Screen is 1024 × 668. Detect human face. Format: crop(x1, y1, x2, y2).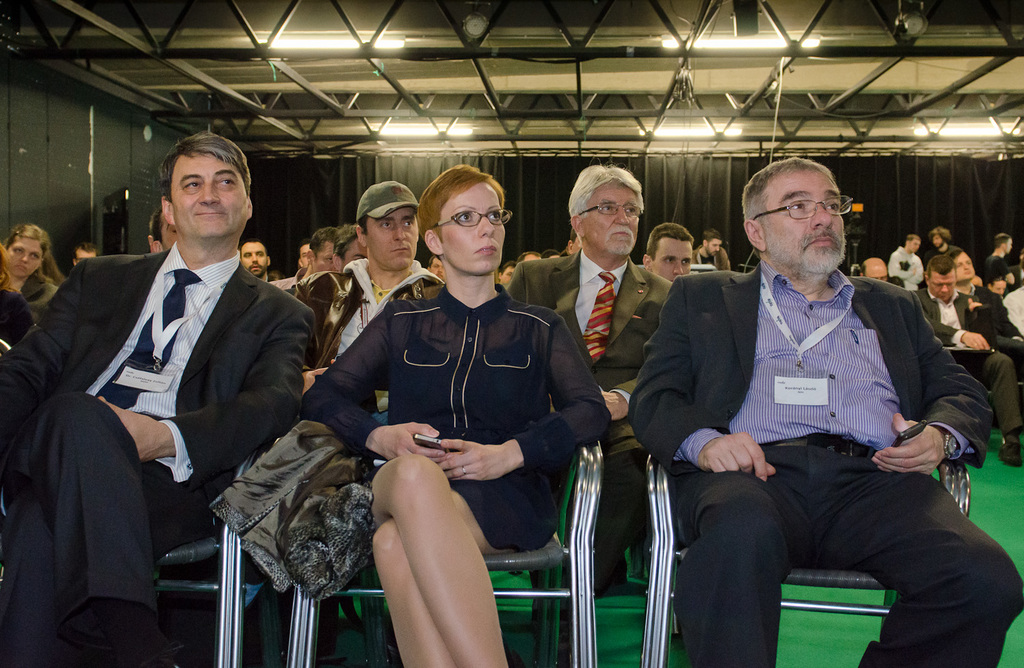
crop(928, 273, 956, 300).
